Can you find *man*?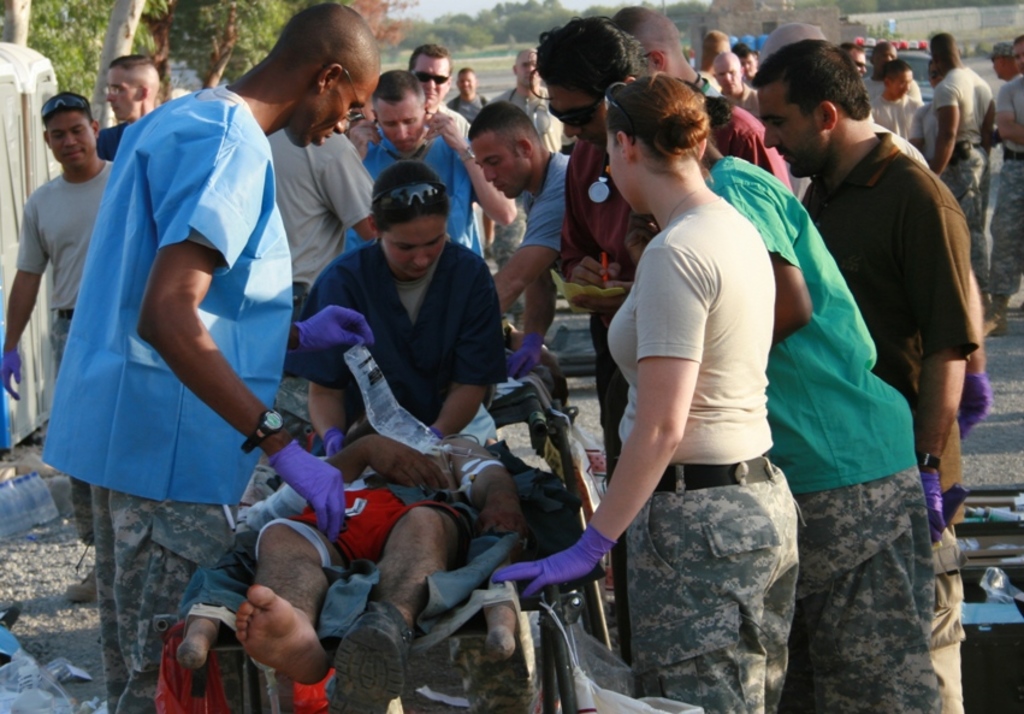
Yes, bounding box: pyautogui.locateOnScreen(550, 17, 667, 642).
